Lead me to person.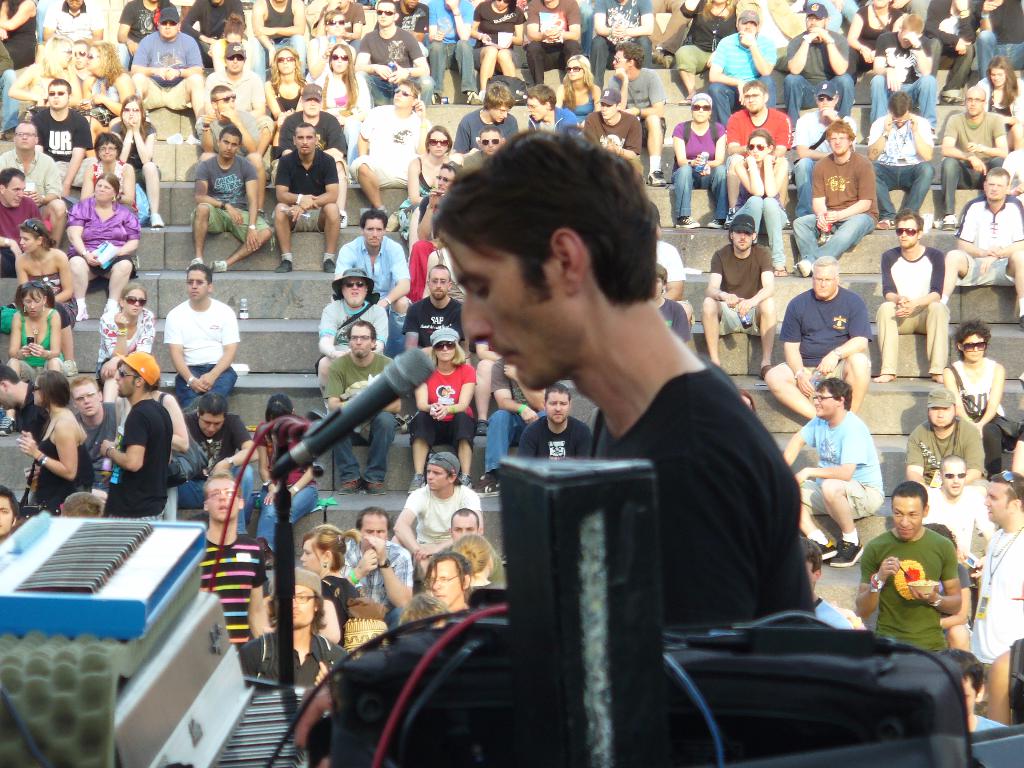
Lead to detection(232, 132, 362, 280).
